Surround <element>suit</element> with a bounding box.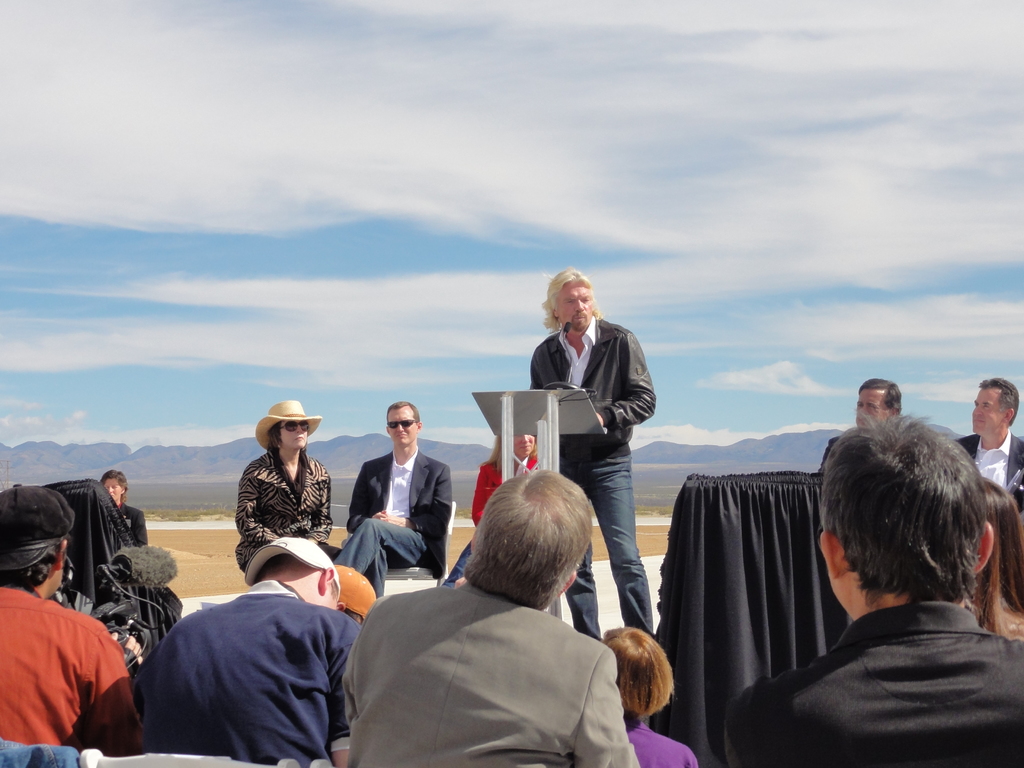
(x1=120, y1=500, x2=146, y2=548).
